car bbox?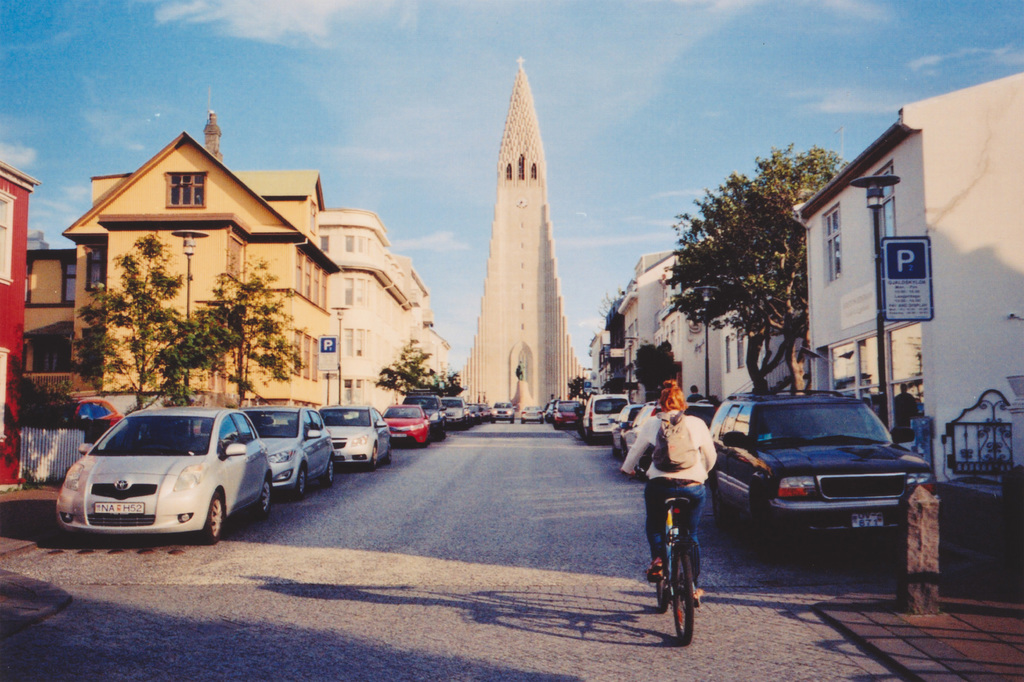
[323, 407, 385, 468]
